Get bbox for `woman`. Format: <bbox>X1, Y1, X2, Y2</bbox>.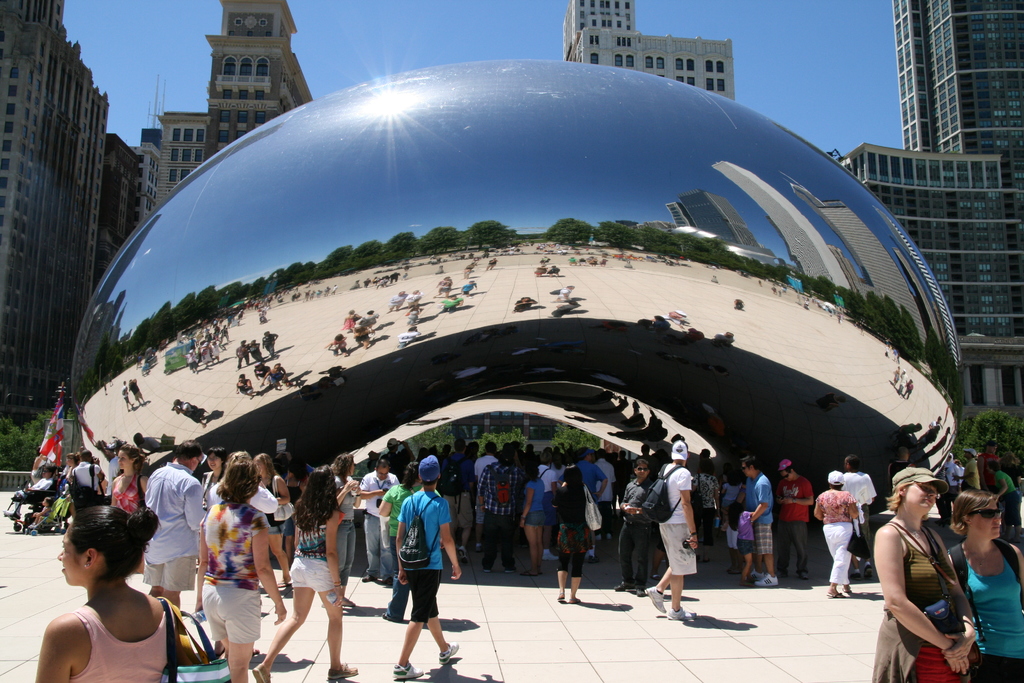
<bbox>190, 447, 227, 616</bbox>.
